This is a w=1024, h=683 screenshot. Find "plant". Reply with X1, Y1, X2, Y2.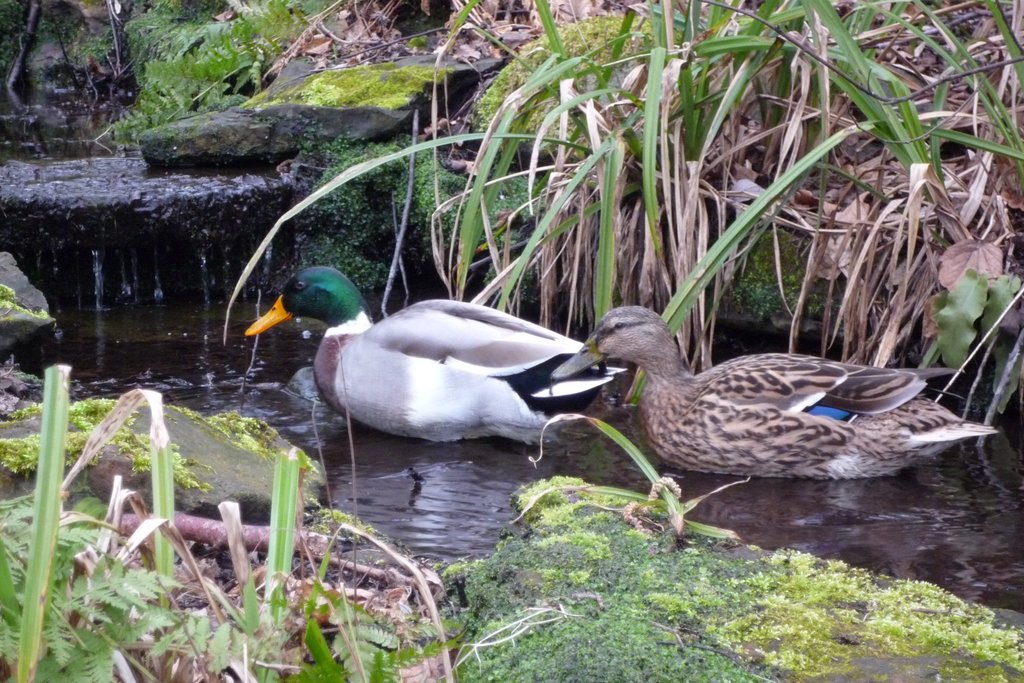
221, 0, 1023, 405.
